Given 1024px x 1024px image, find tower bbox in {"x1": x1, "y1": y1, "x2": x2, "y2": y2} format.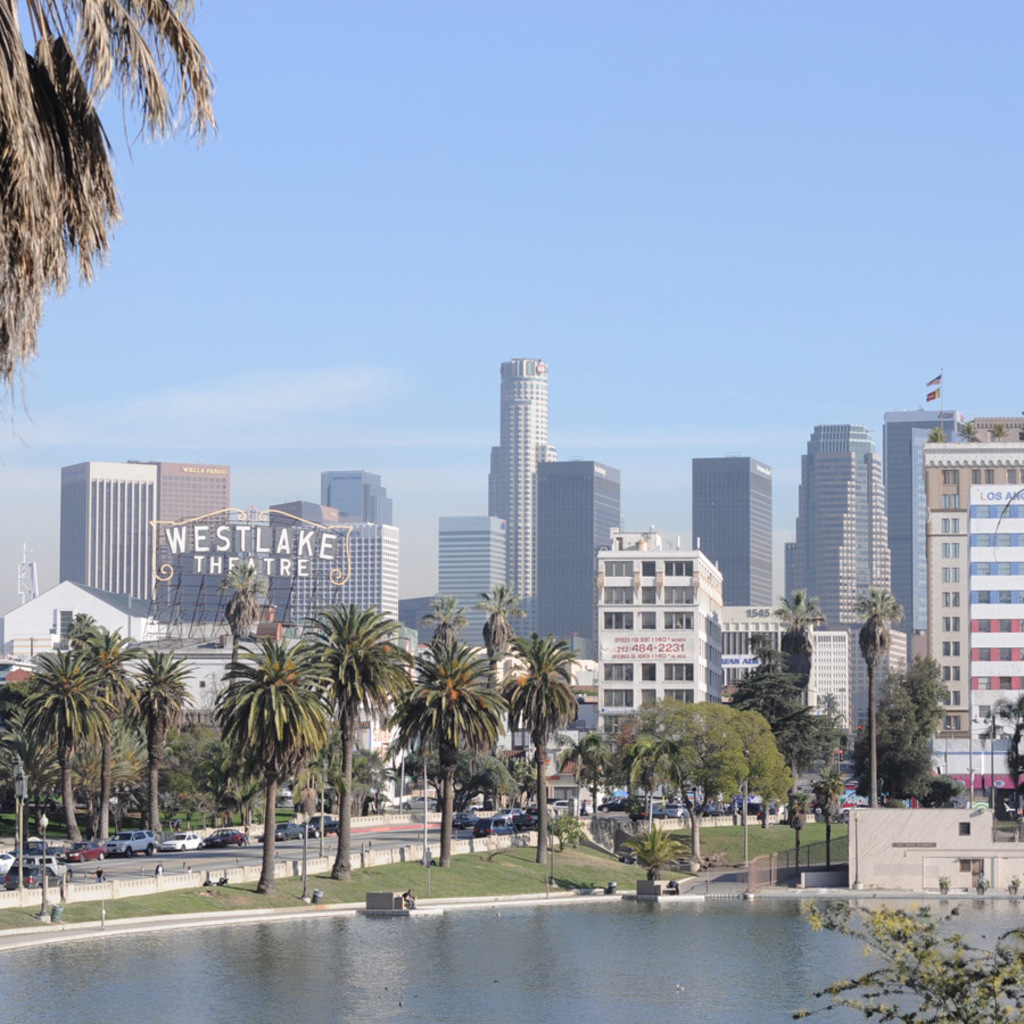
{"x1": 428, "y1": 512, "x2": 517, "y2": 663}.
